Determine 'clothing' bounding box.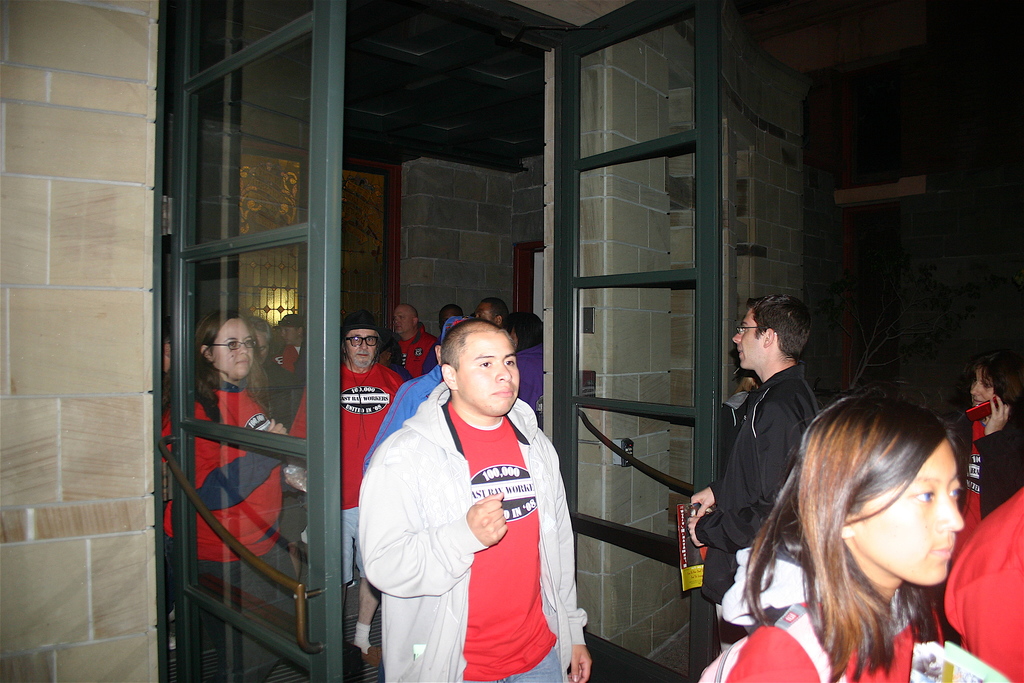
Determined: 166,385,285,682.
